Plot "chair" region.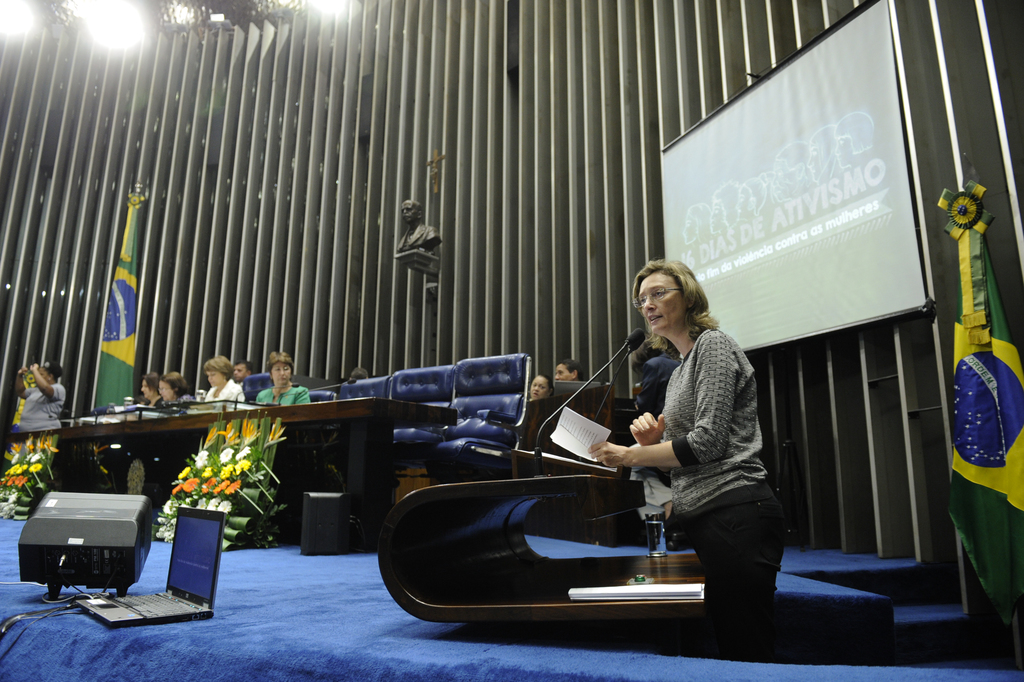
Plotted at 392 366 453 501.
